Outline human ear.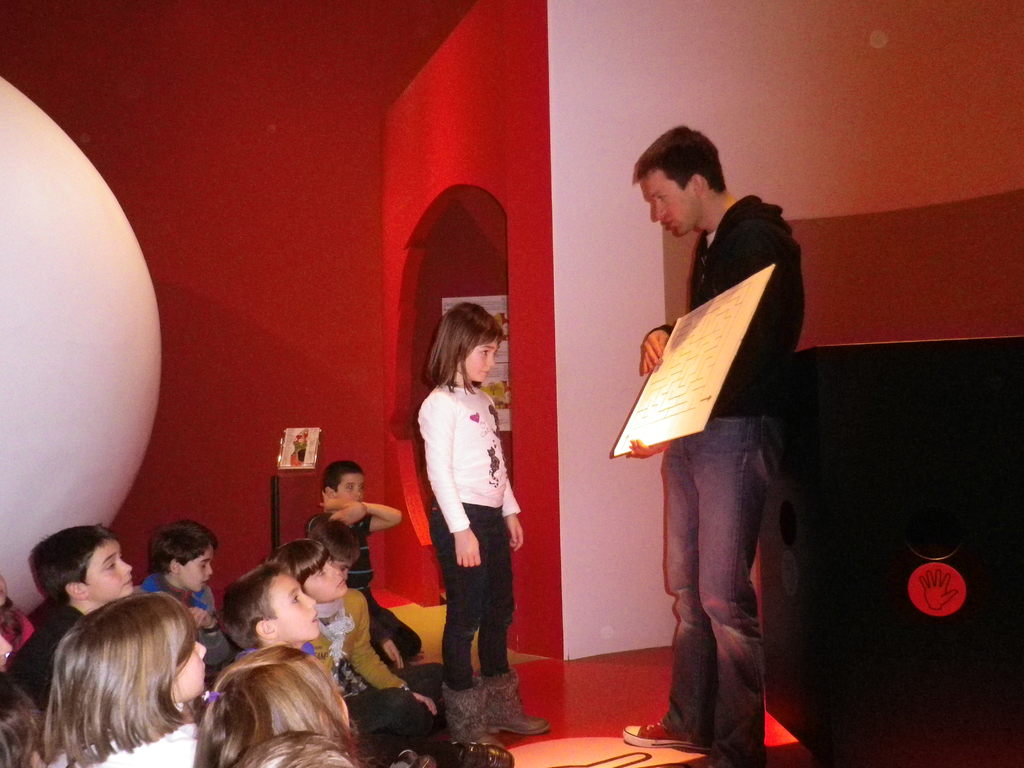
Outline: pyautogui.locateOnScreen(692, 175, 705, 196).
